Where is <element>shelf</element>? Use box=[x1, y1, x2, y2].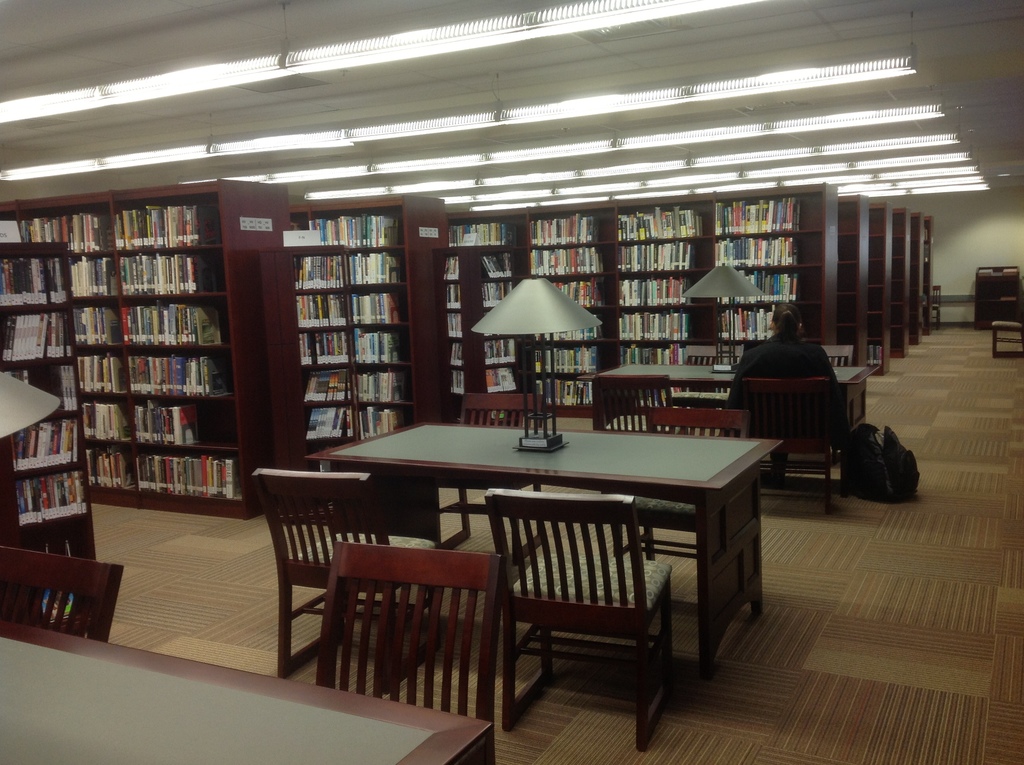
box=[801, 182, 841, 344].
